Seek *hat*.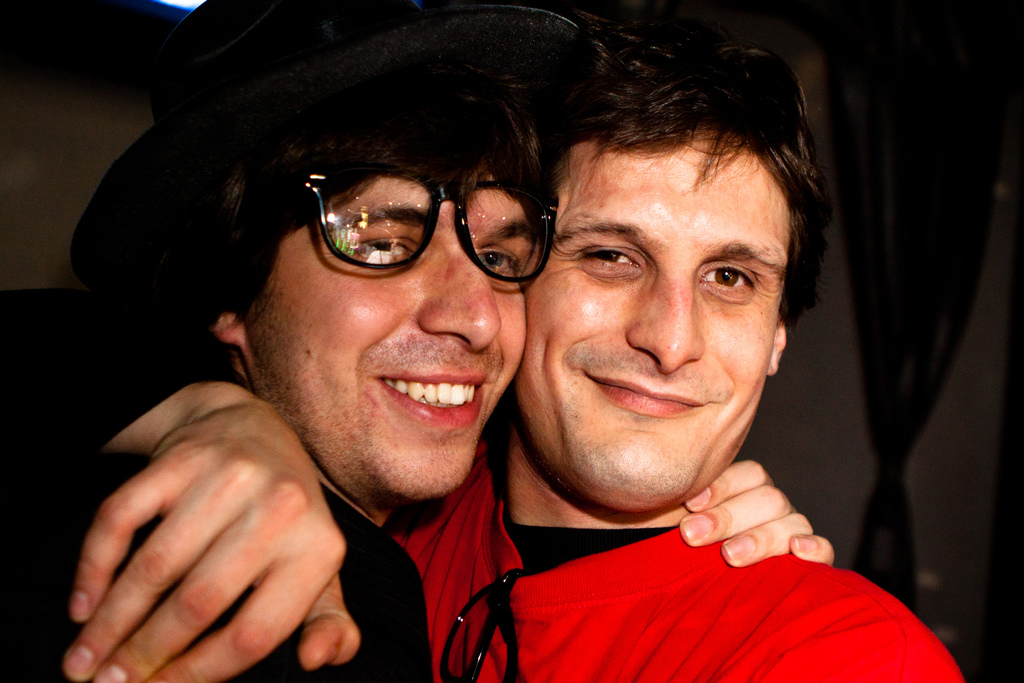
[left=70, top=0, right=582, bottom=312].
